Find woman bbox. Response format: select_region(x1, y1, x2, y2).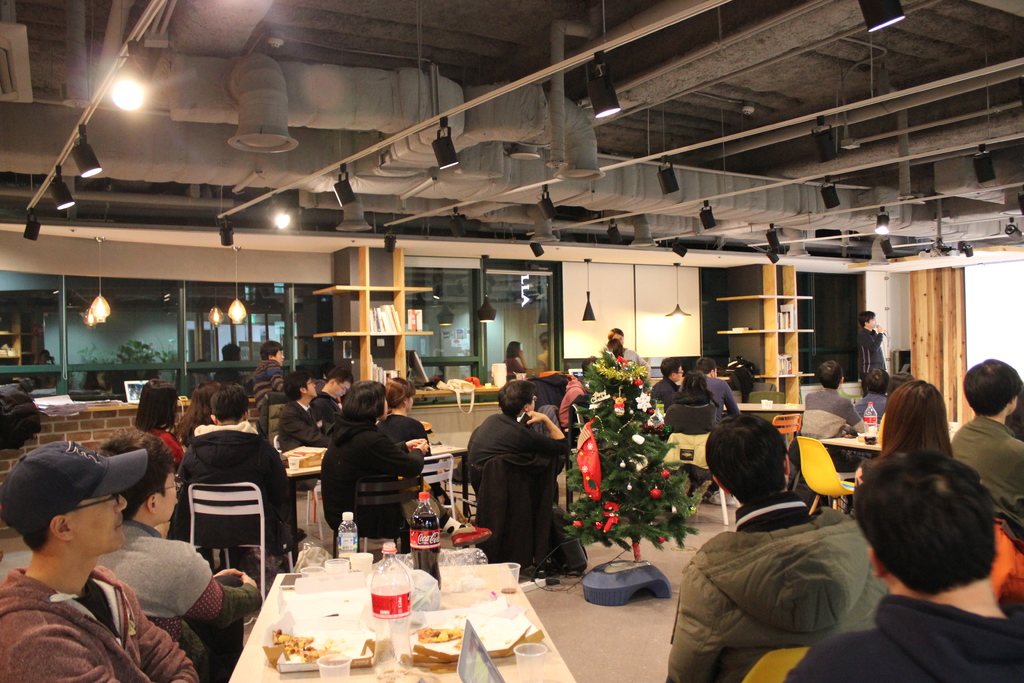
select_region(172, 384, 219, 452).
